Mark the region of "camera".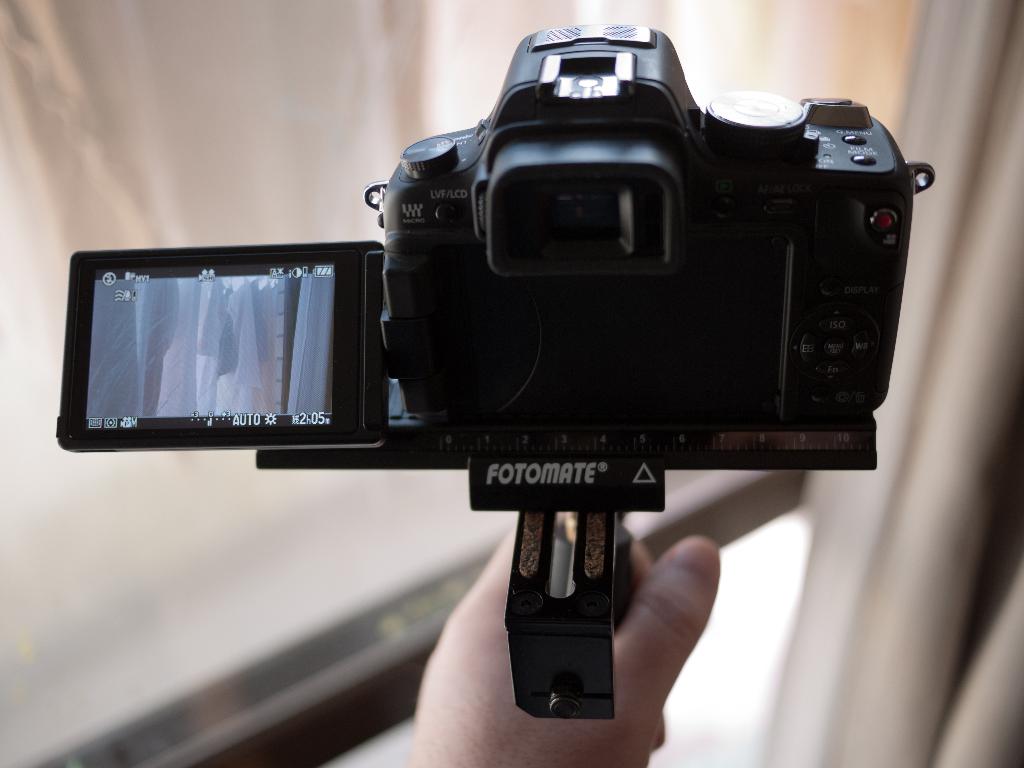
Region: detection(53, 28, 936, 721).
